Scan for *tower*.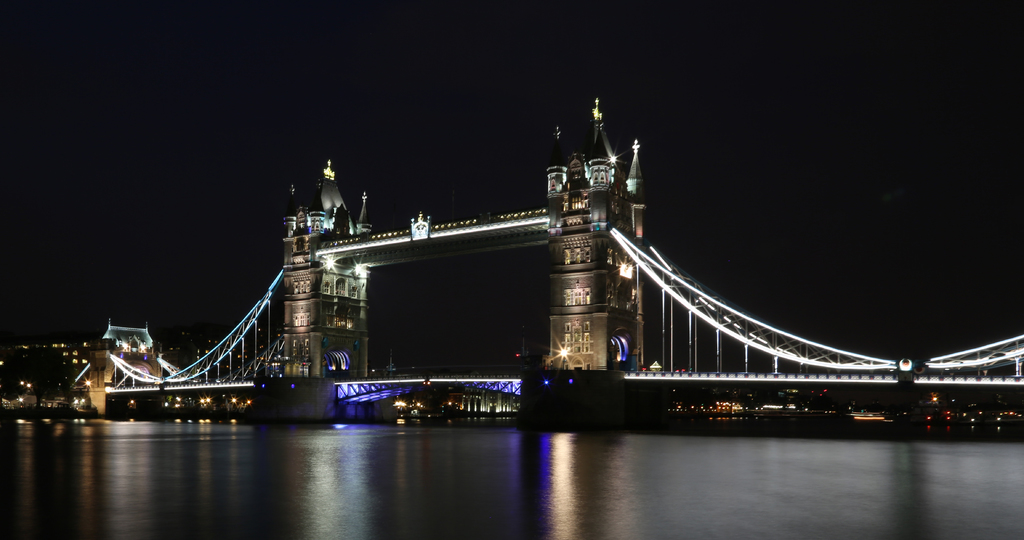
Scan result: {"x1": 543, "y1": 93, "x2": 652, "y2": 392}.
